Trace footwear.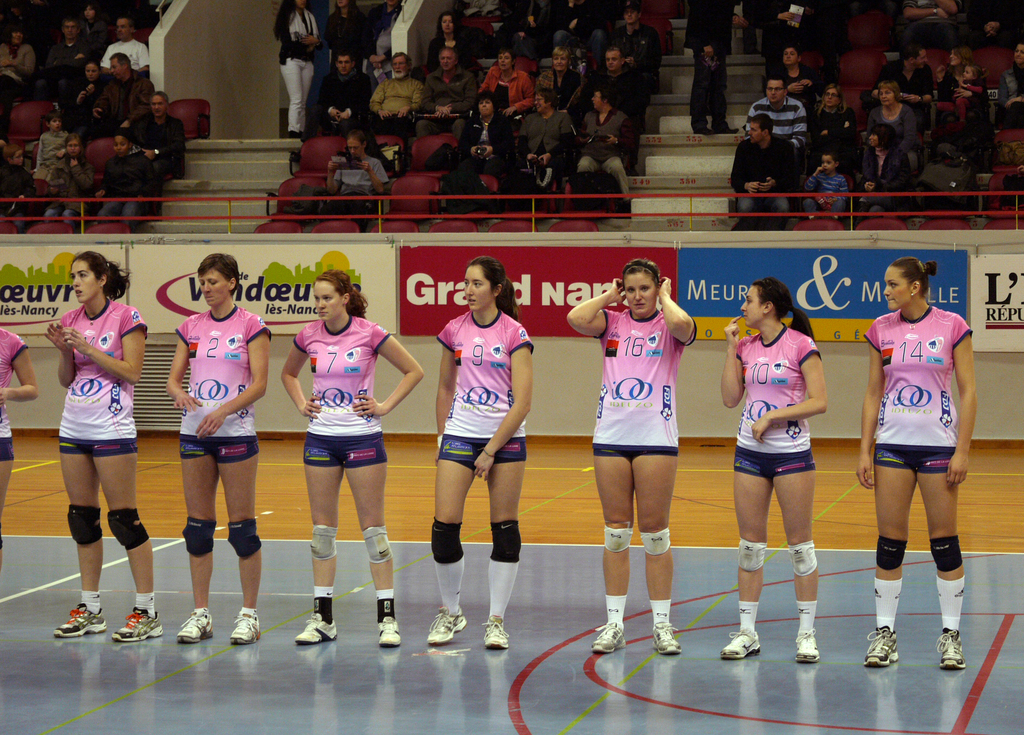
Traced to (left=292, top=605, right=340, bottom=646).
